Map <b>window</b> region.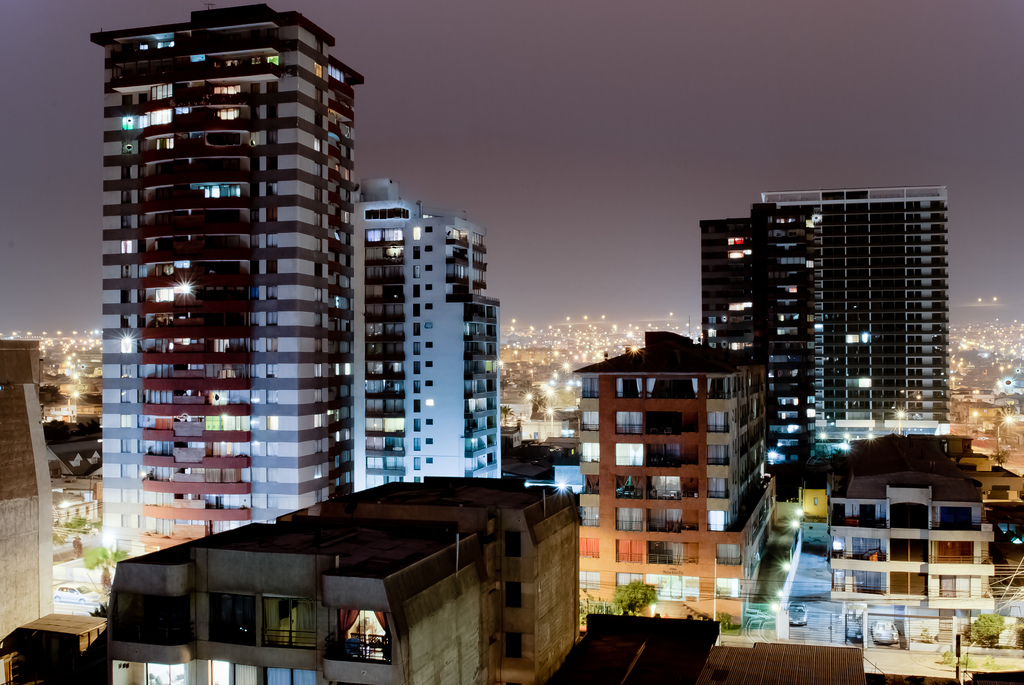
Mapped to <region>888, 504, 927, 529</region>.
